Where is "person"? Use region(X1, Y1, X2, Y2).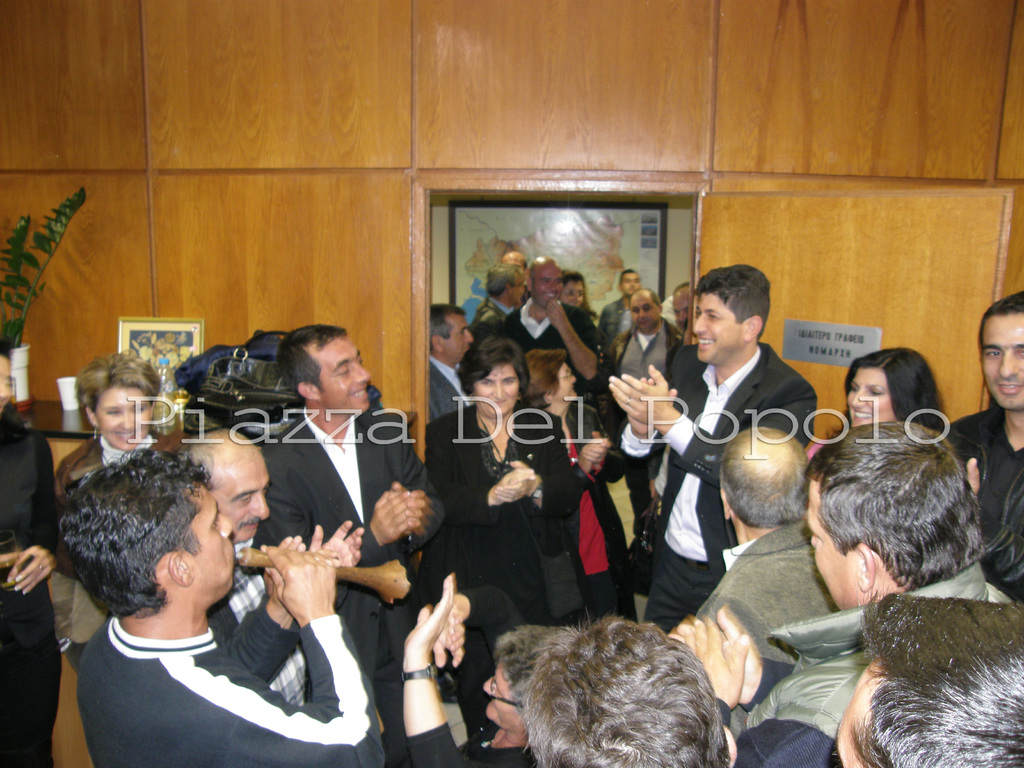
region(497, 246, 529, 288).
